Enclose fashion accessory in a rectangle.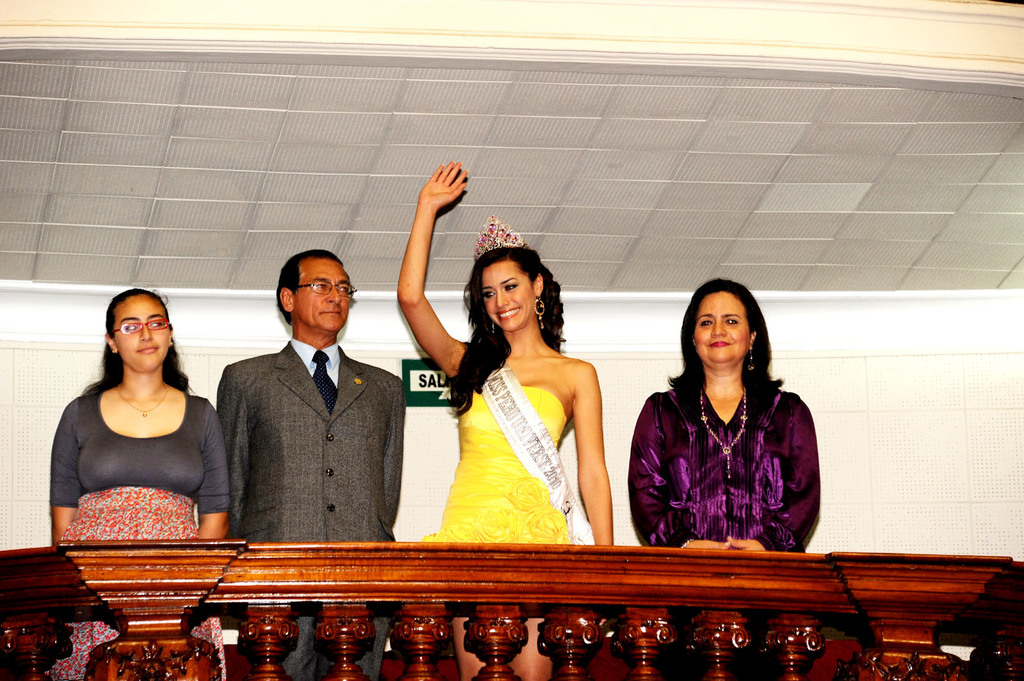
(left=487, top=323, right=499, bottom=339).
